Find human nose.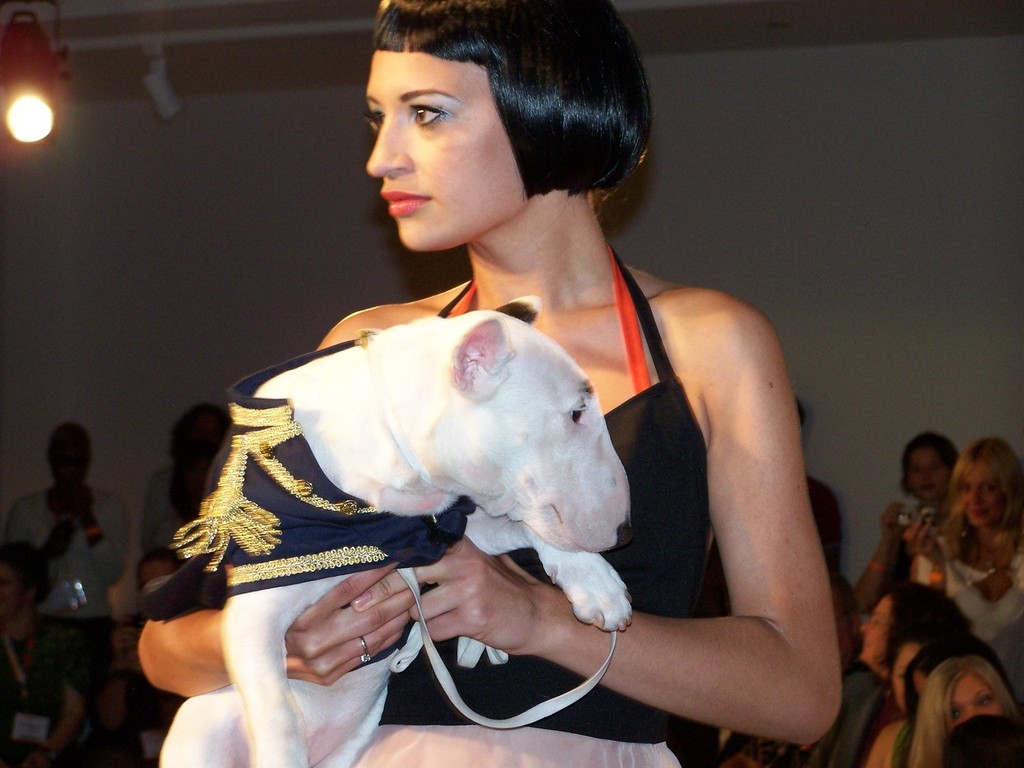
box(862, 624, 869, 634).
